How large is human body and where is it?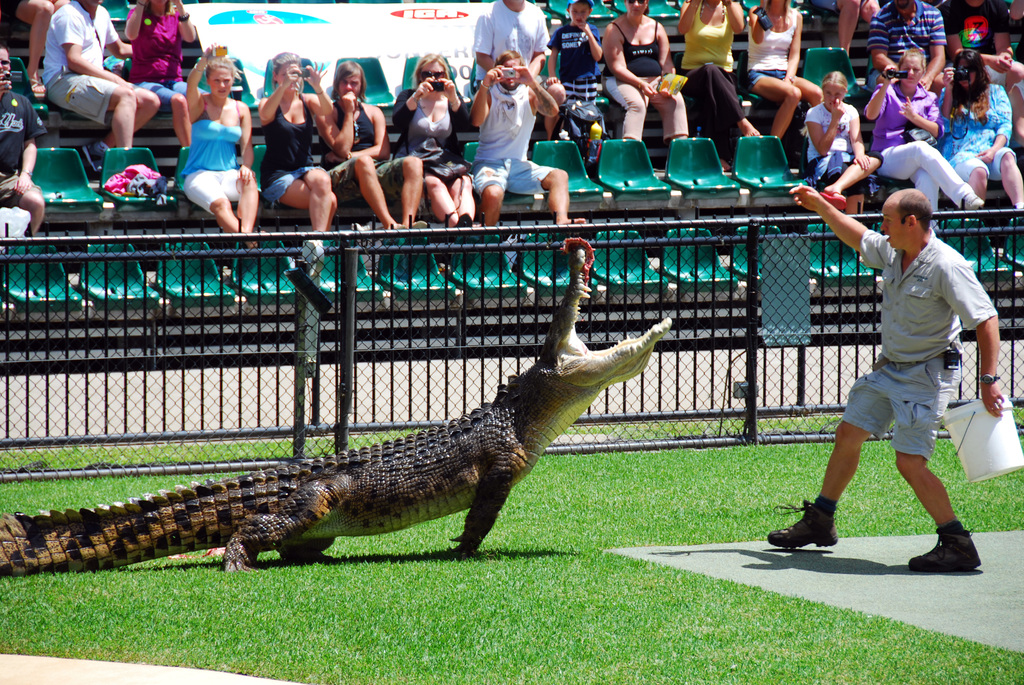
Bounding box: [x1=804, y1=102, x2=882, y2=216].
